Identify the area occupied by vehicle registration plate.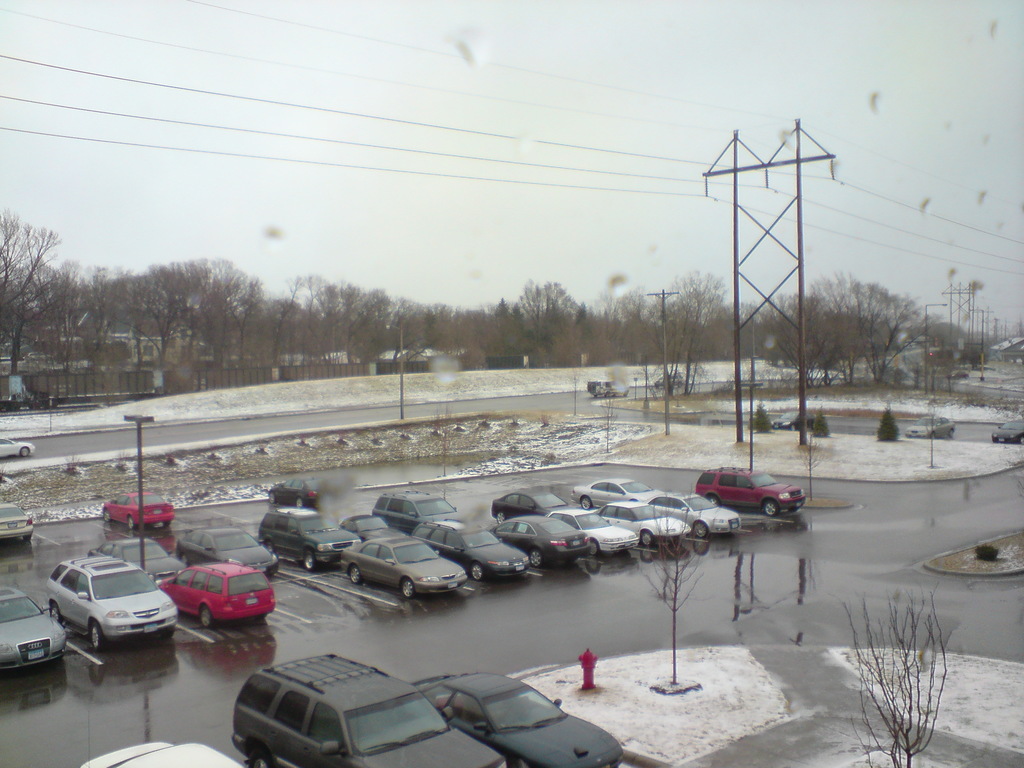
Area: 27:649:43:658.
